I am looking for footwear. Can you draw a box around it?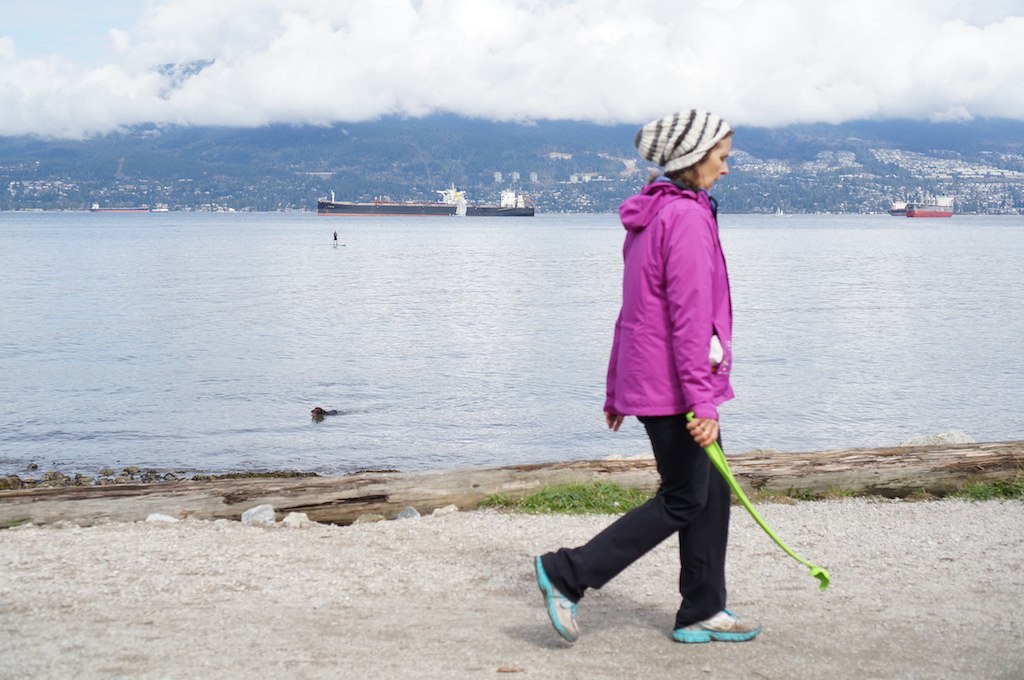
Sure, the bounding box is 672 605 764 643.
